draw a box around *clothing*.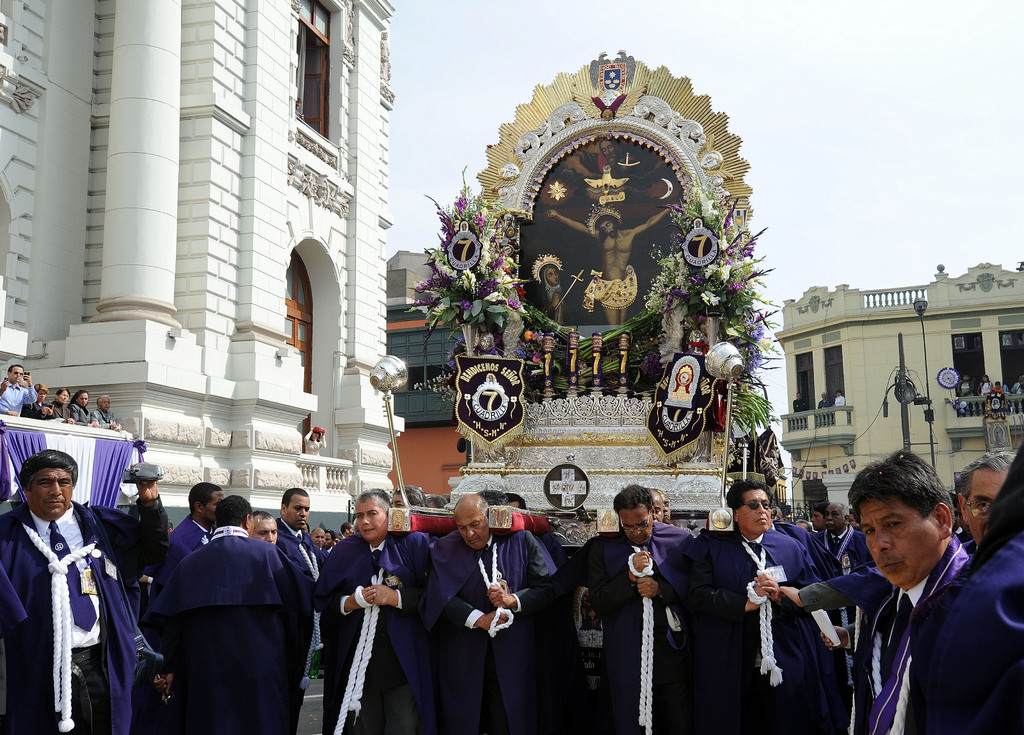
BBox(435, 545, 544, 732).
